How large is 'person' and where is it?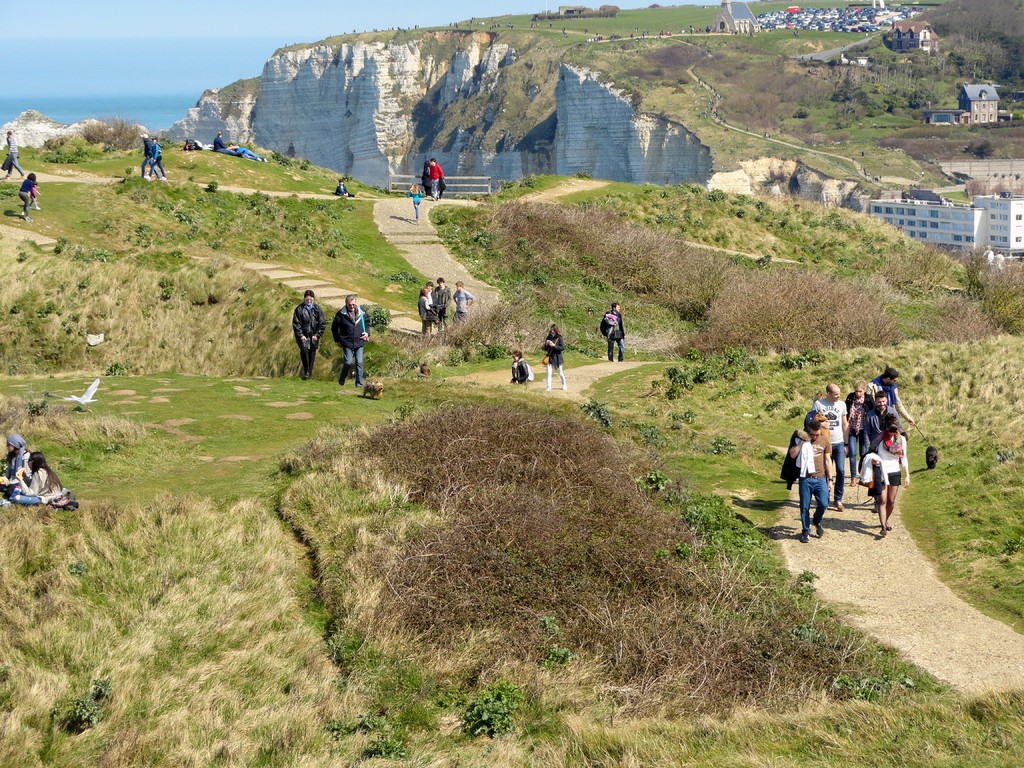
Bounding box: left=334, top=290, right=372, bottom=387.
